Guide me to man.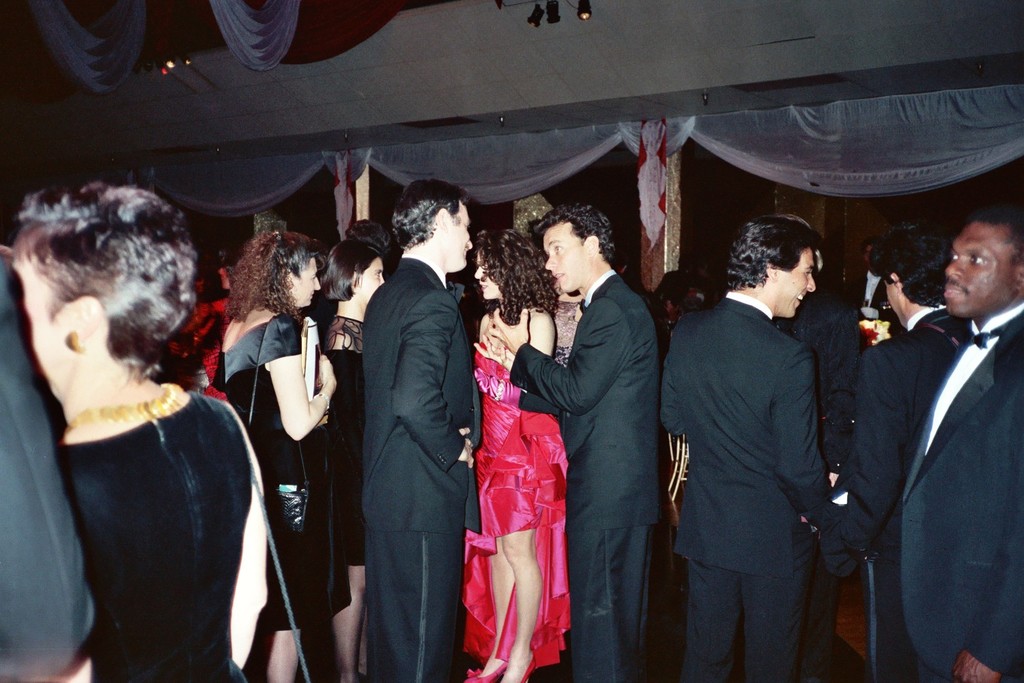
Guidance: (473, 205, 668, 682).
